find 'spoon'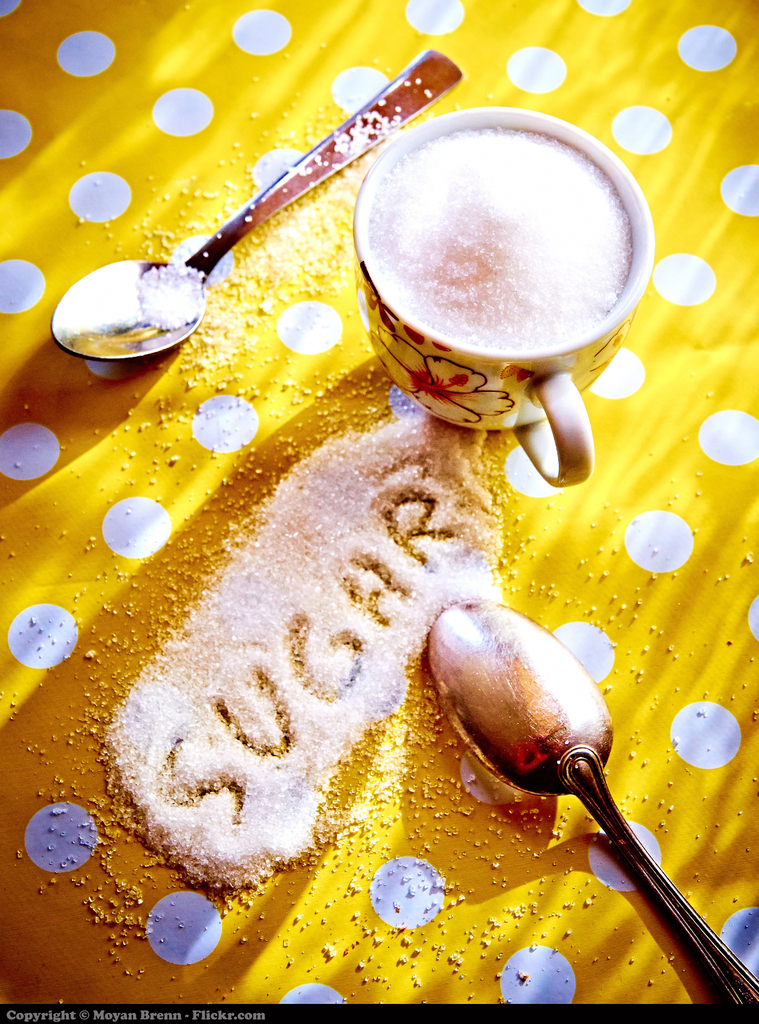
select_region(51, 50, 463, 362)
